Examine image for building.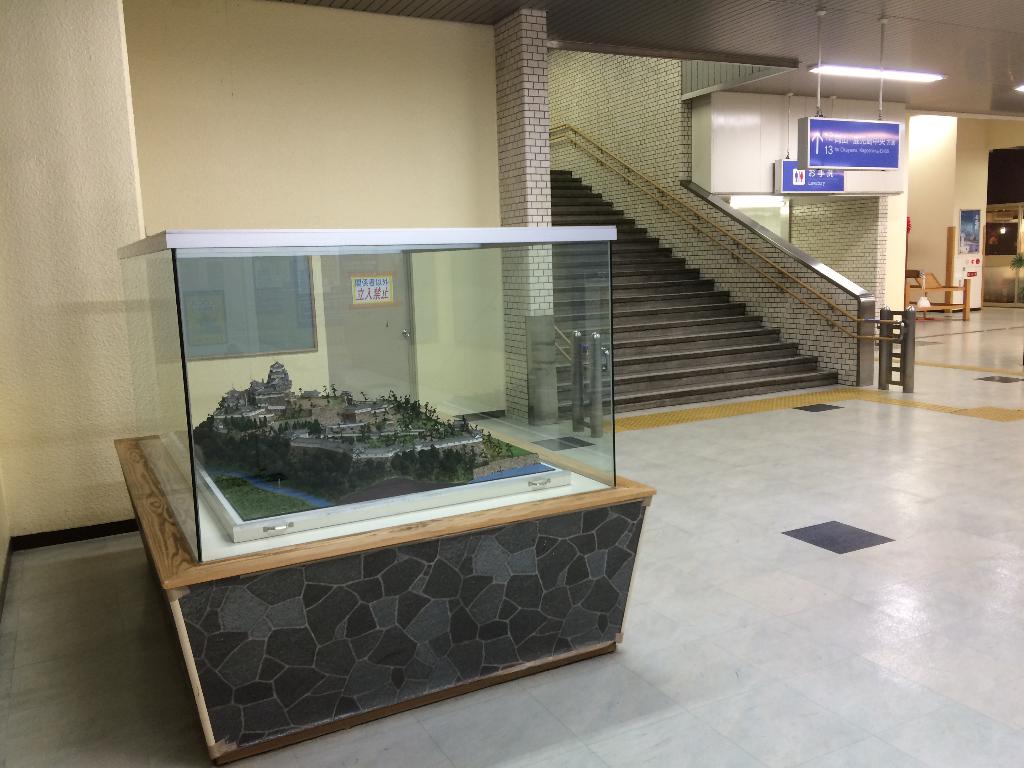
Examination result: {"x1": 0, "y1": 0, "x2": 1023, "y2": 767}.
